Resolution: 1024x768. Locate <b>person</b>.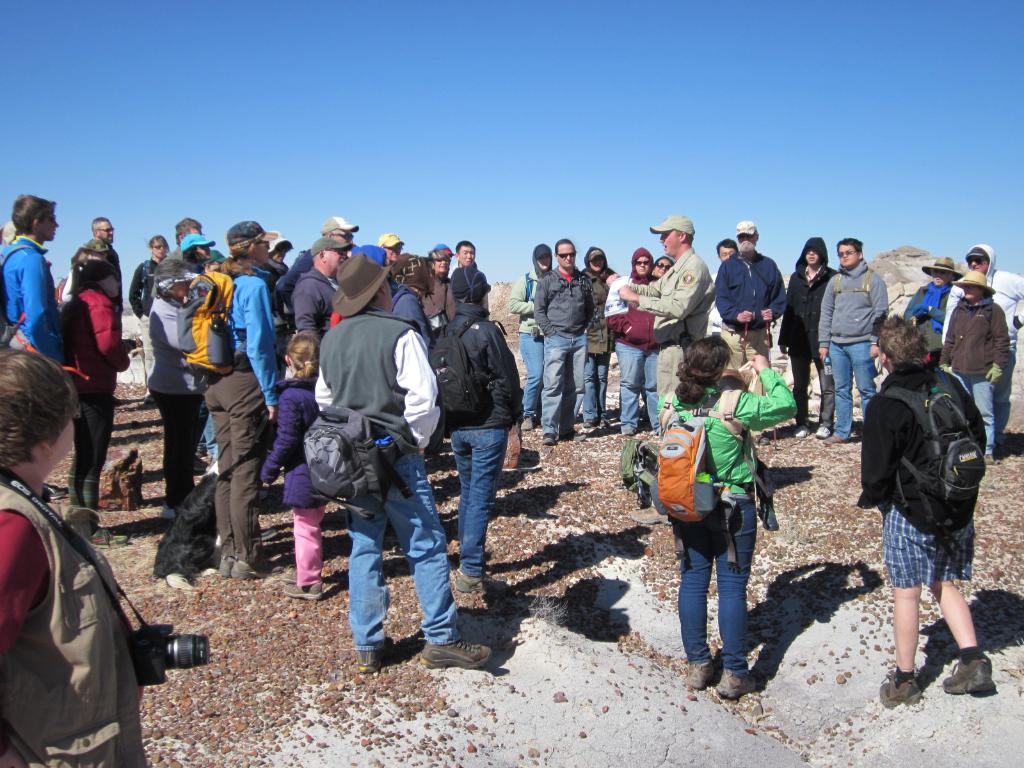
BBox(64, 257, 141, 502).
